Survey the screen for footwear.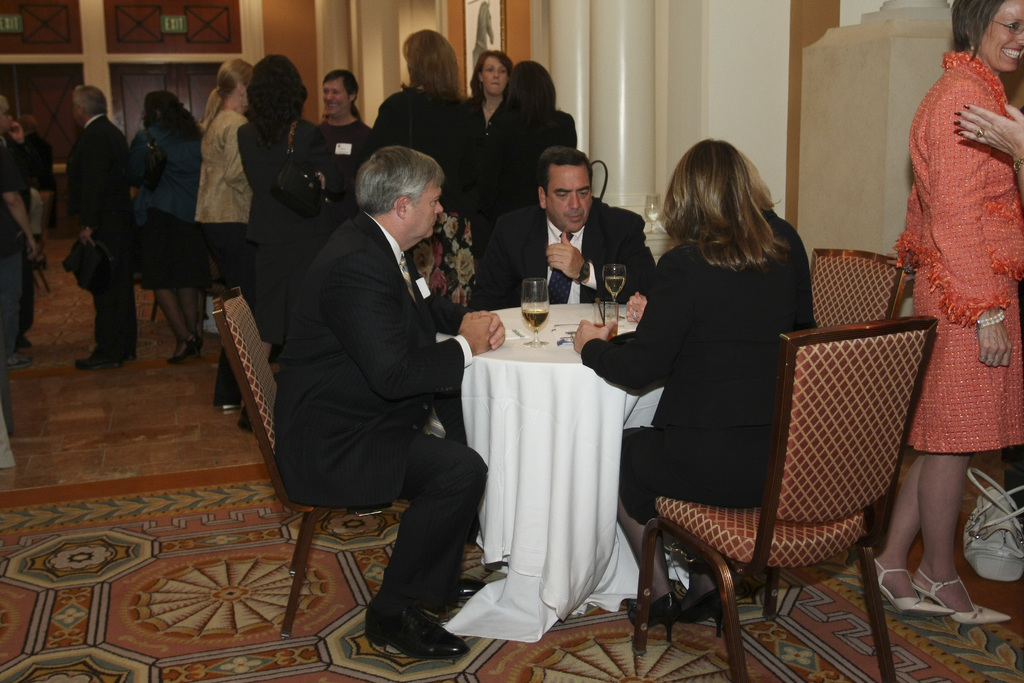
Survey found: left=866, top=564, right=959, bottom=618.
